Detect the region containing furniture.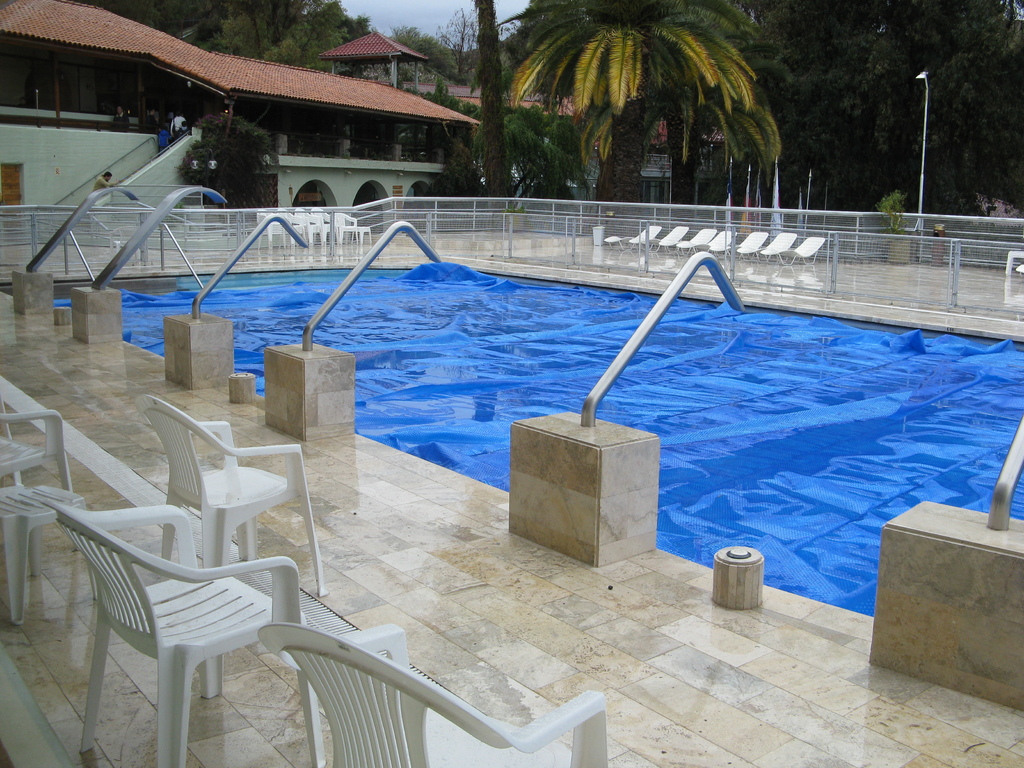
<region>42, 504, 326, 767</region>.
